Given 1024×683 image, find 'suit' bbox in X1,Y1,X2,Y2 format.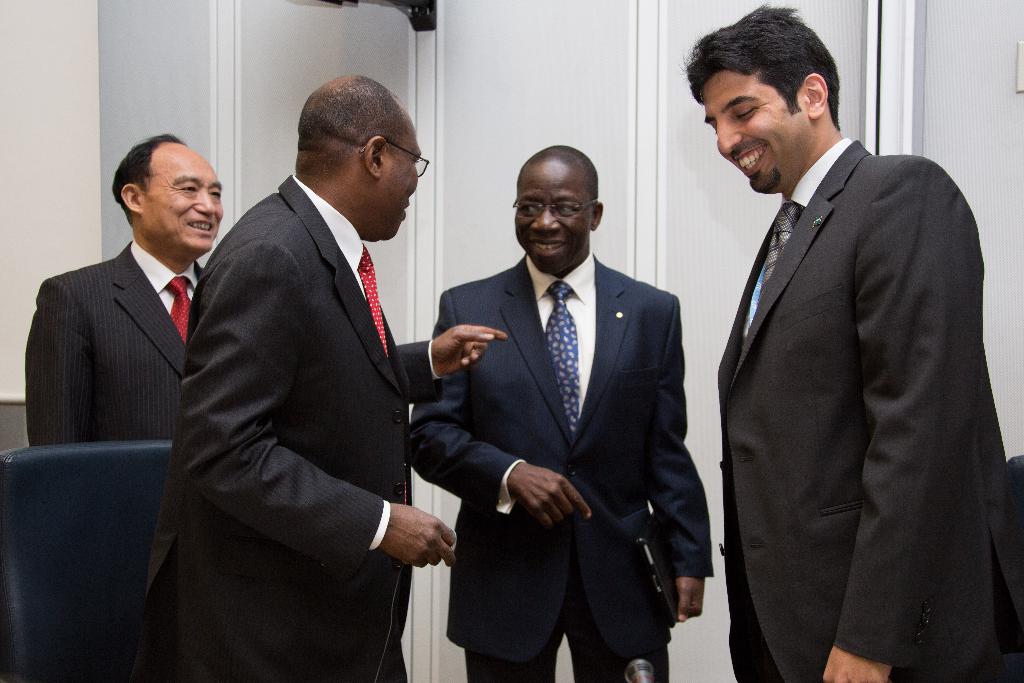
30,236,204,448.
